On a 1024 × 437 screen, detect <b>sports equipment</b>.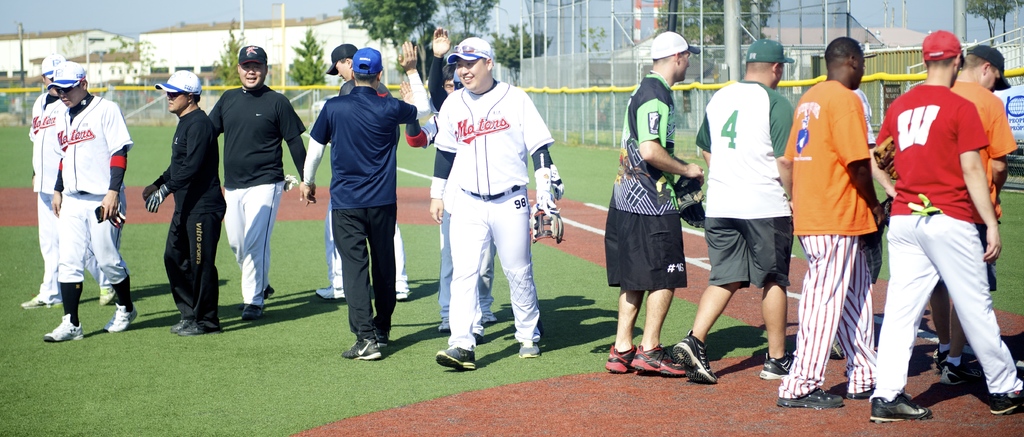
{"left": 44, "top": 312, "right": 81, "bottom": 337}.
